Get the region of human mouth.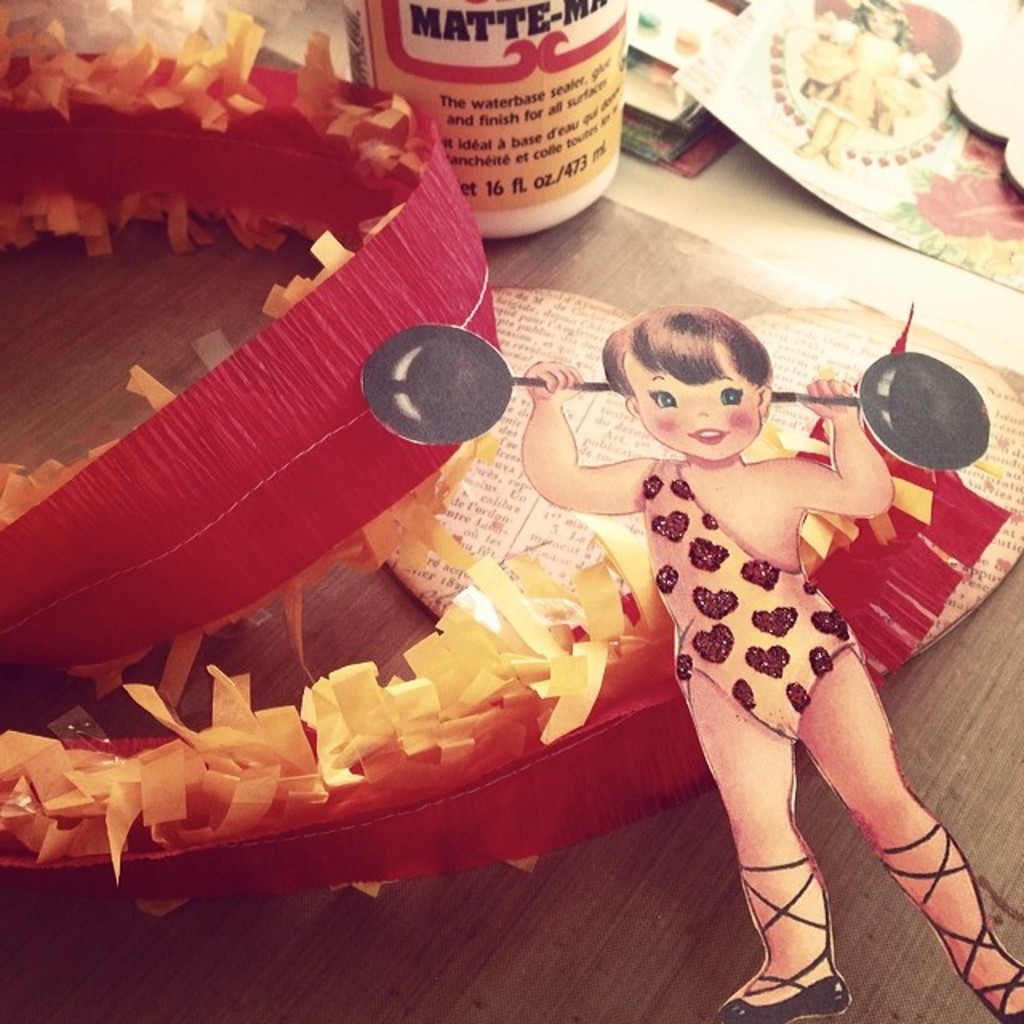
[left=690, top=430, right=723, bottom=446].
